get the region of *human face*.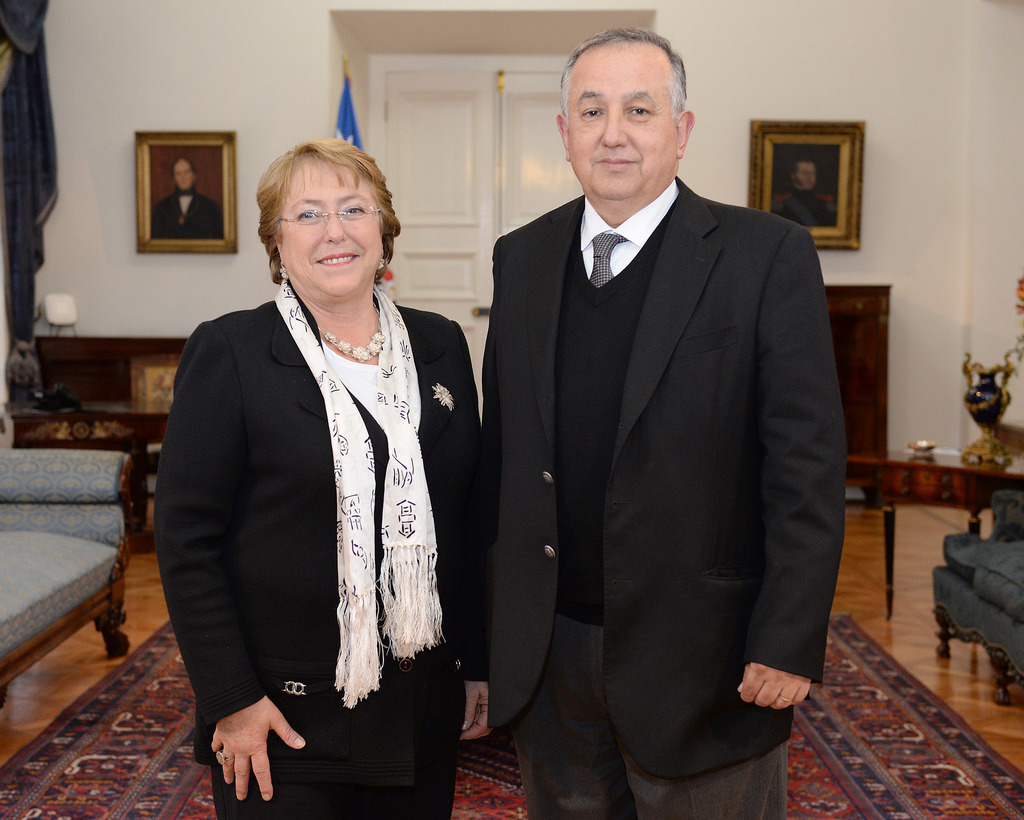
box=[173, 159, 196, 191].
